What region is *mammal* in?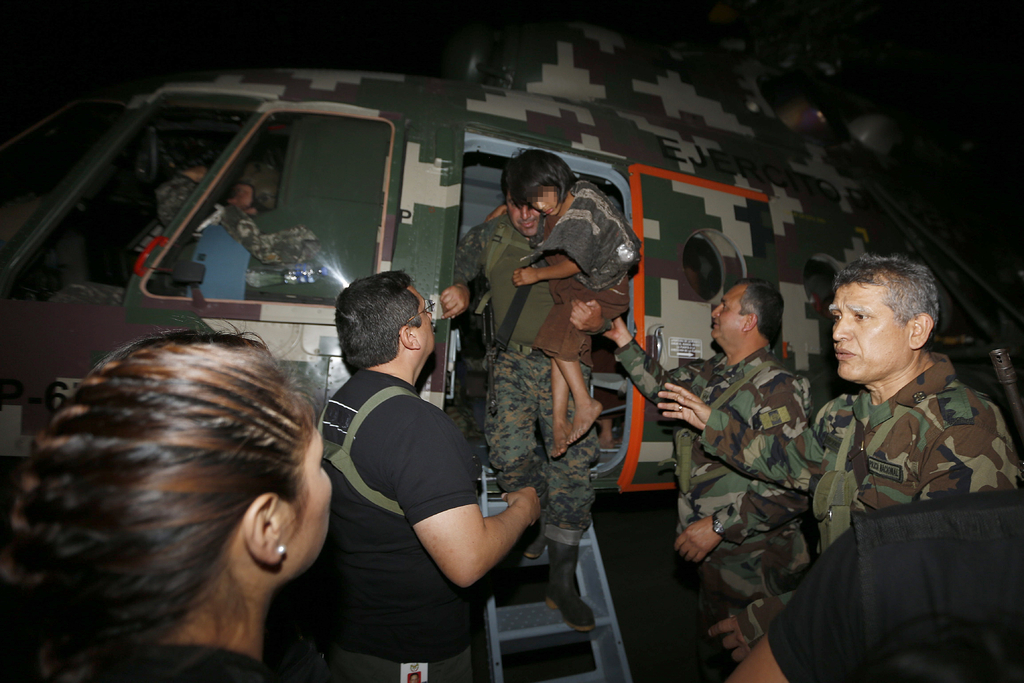
{"left": 729, "top": 482, "right": 1023, "bottom": 682}.
